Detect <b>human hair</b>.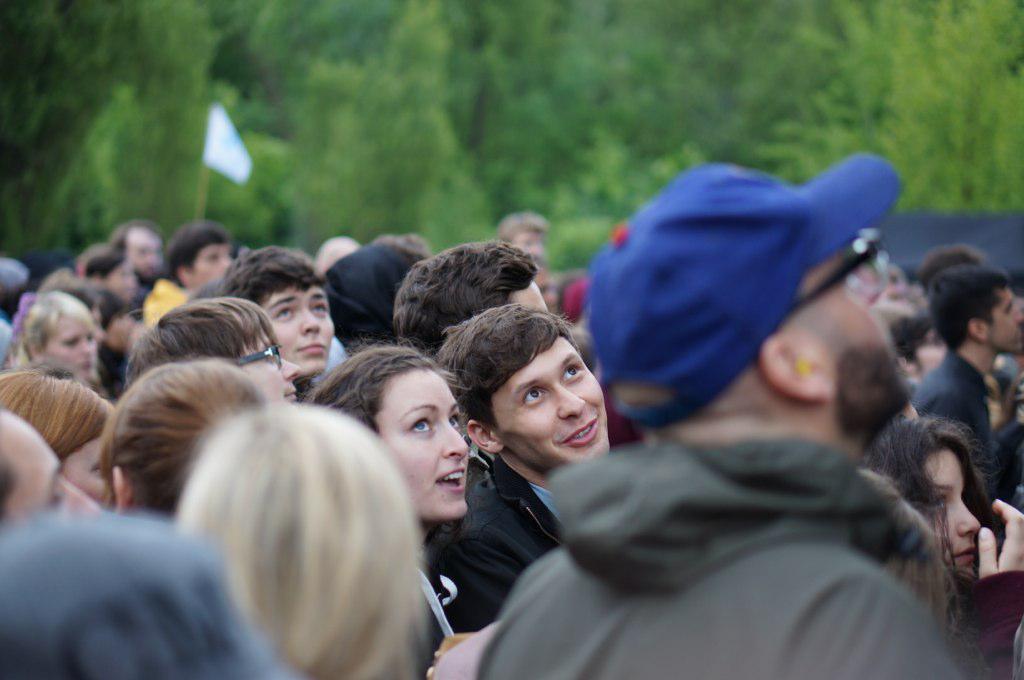
Detected at select_region(23, 293, 93, 348).
